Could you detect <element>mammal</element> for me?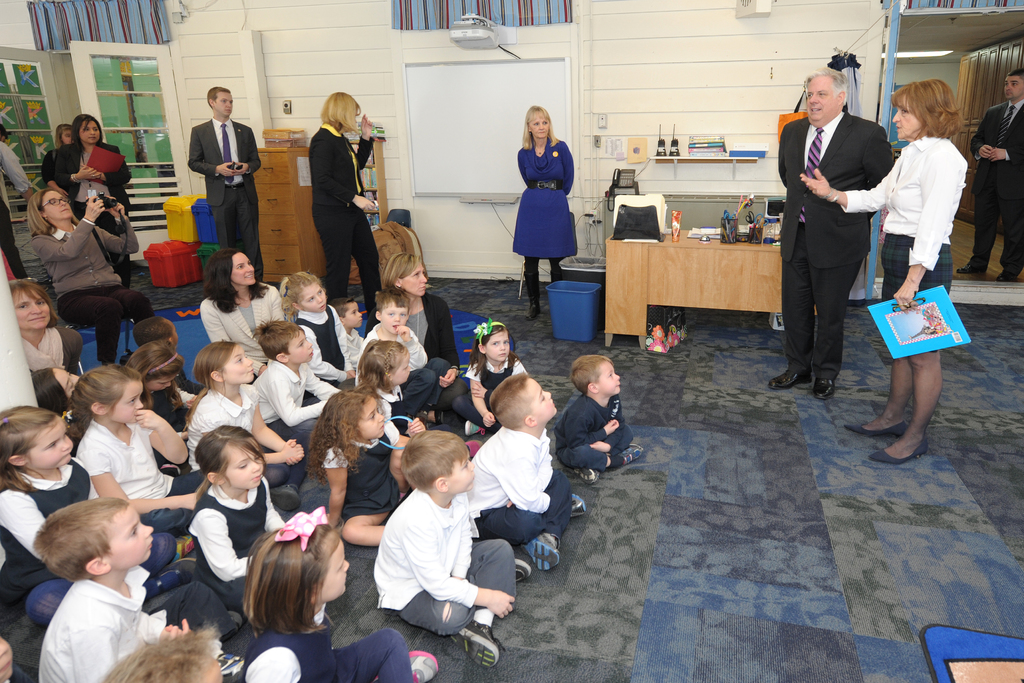
Detection result: 25 489 222 680.
